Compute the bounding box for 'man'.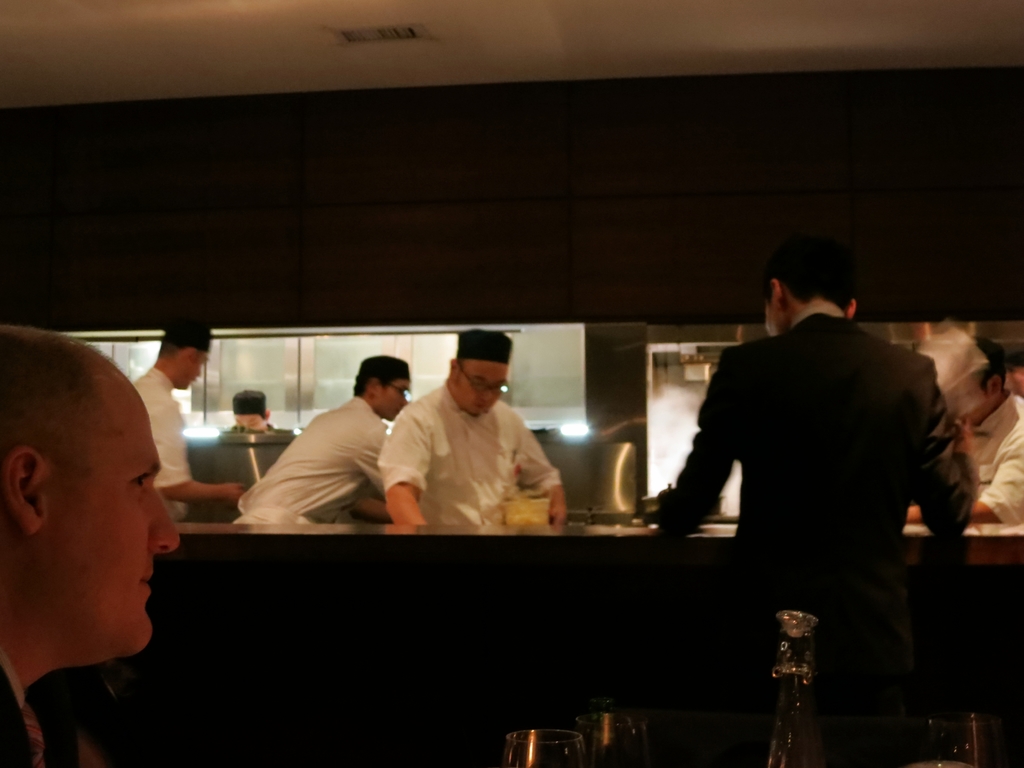
left=133, top=320, right=241, bottom=521.
